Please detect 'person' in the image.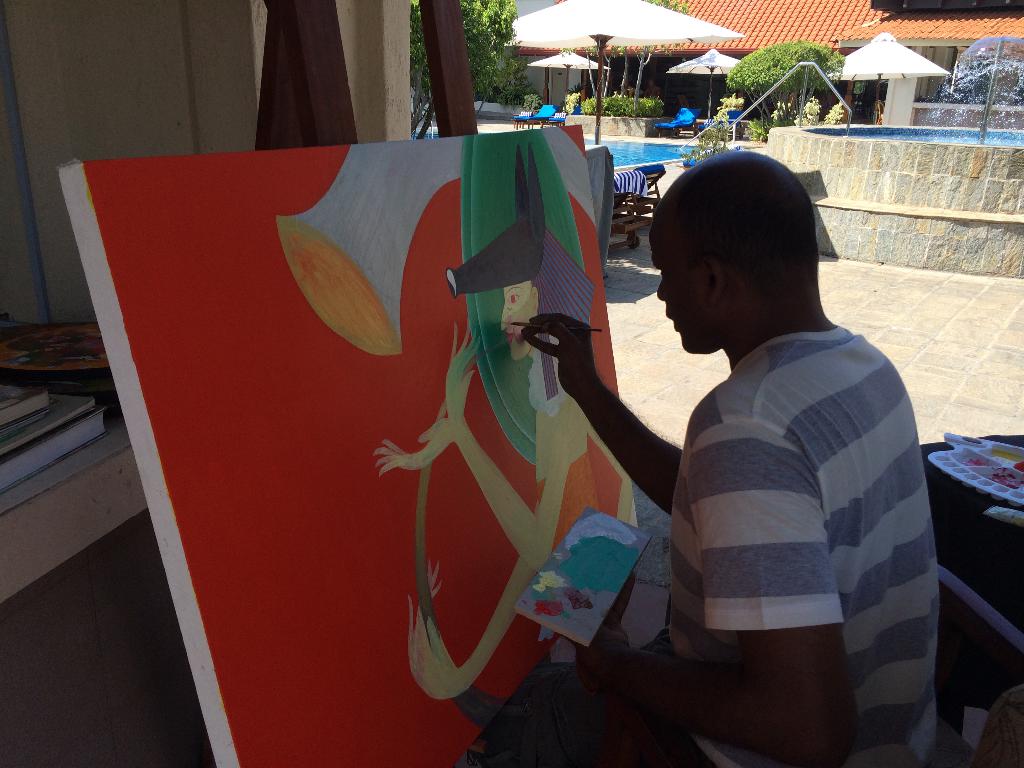
select_region(523, 151, 948, 767).
